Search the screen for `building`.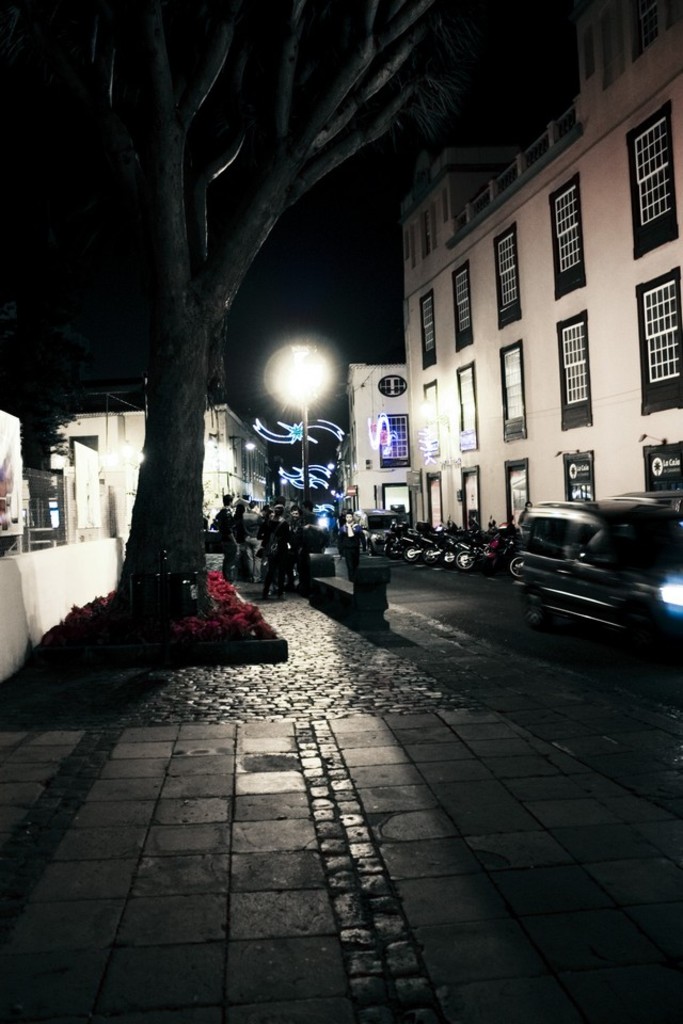
Found at bbox=(407, 0, 682, 533).
